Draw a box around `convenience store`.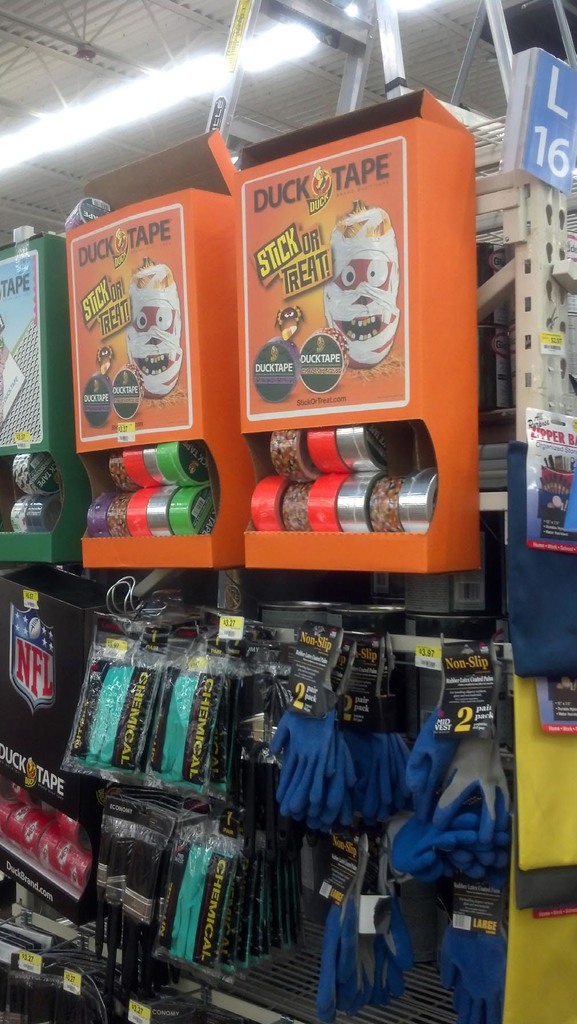
locate(0, 0, 576, 1023).
